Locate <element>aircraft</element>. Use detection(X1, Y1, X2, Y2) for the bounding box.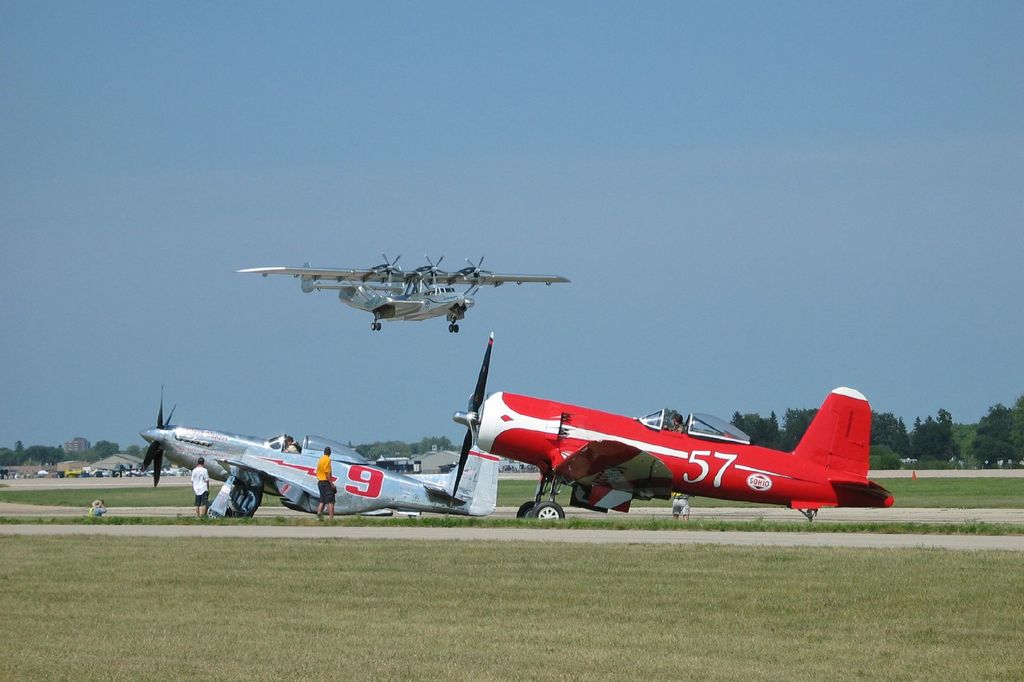
detection(259, 237, 559, 341).
